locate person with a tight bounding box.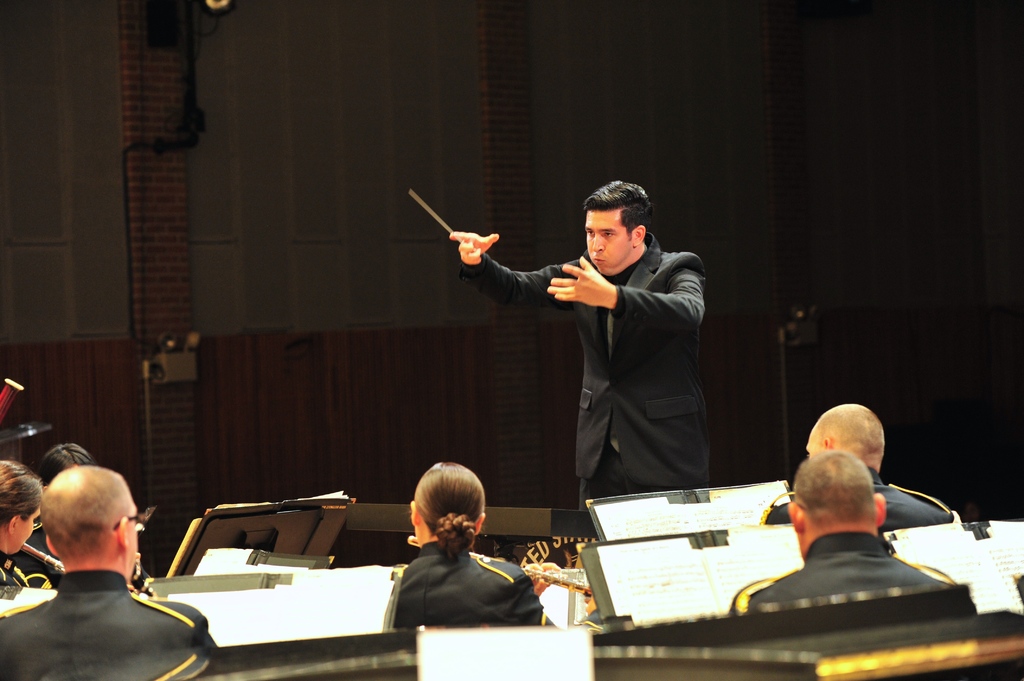
x1=380, y1=457, x2=540, y2=634.
